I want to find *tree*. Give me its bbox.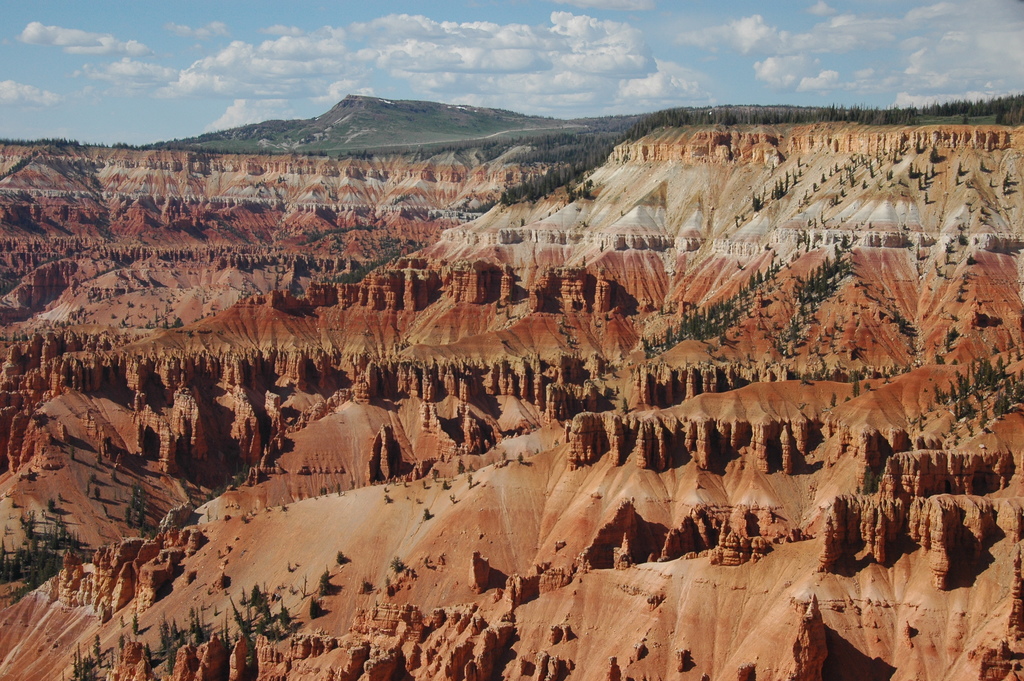
crop(358, 575, 374, 595).
